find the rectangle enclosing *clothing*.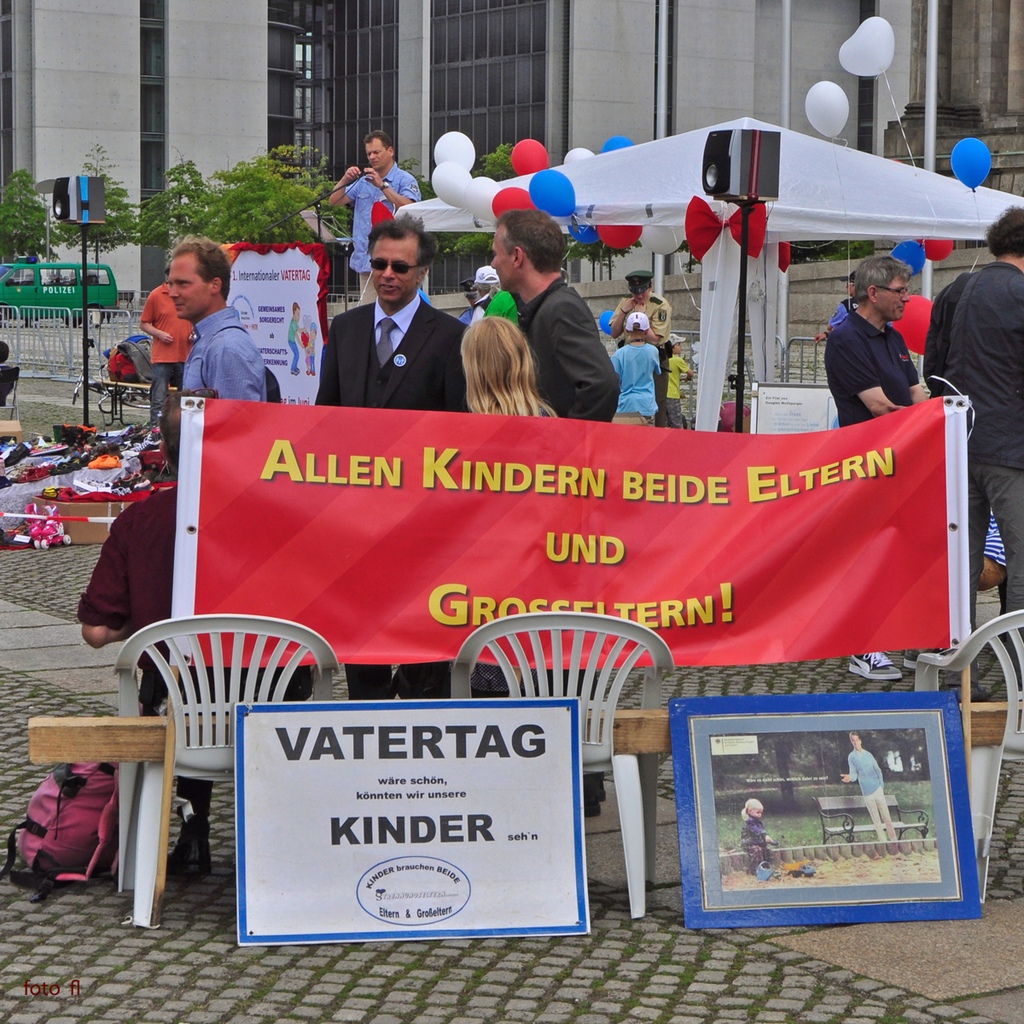
[x1=594, y1=330, x2=678, y2=438].
